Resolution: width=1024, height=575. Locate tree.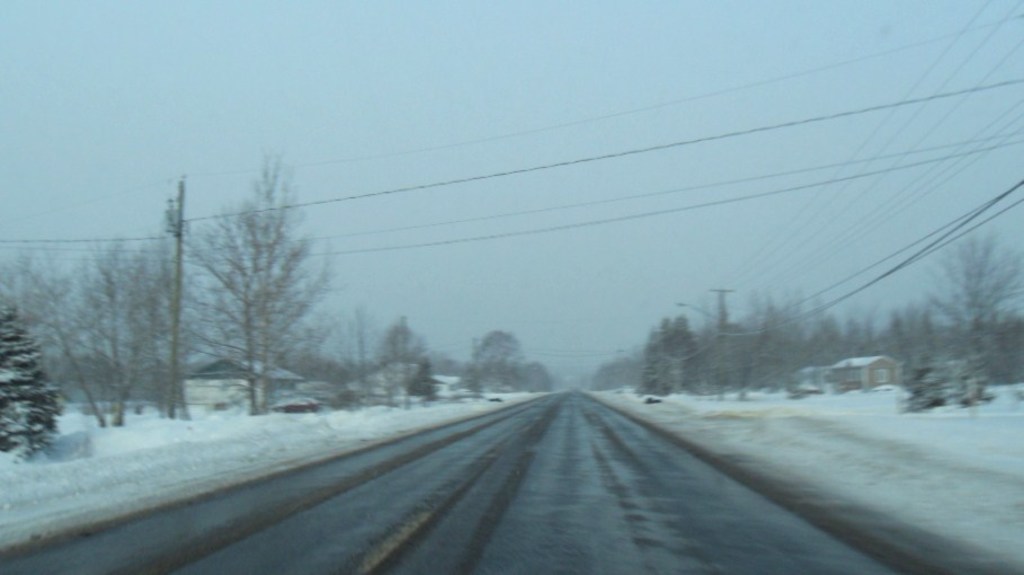
(703,297,765,417).
